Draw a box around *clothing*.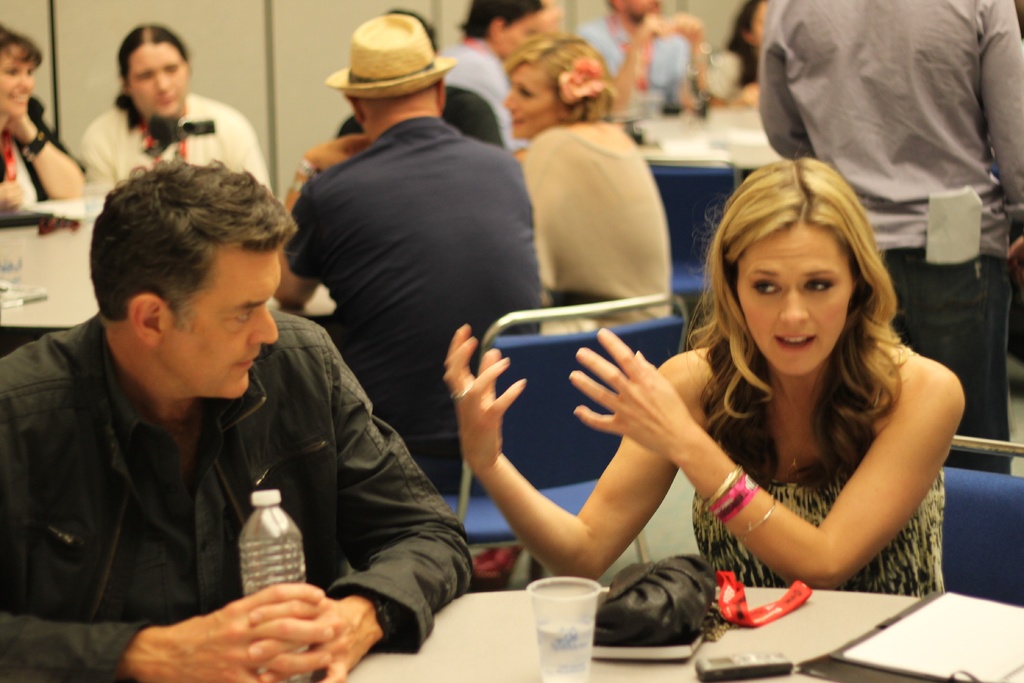
(left=83, top=94, right=269, bottom=193).
